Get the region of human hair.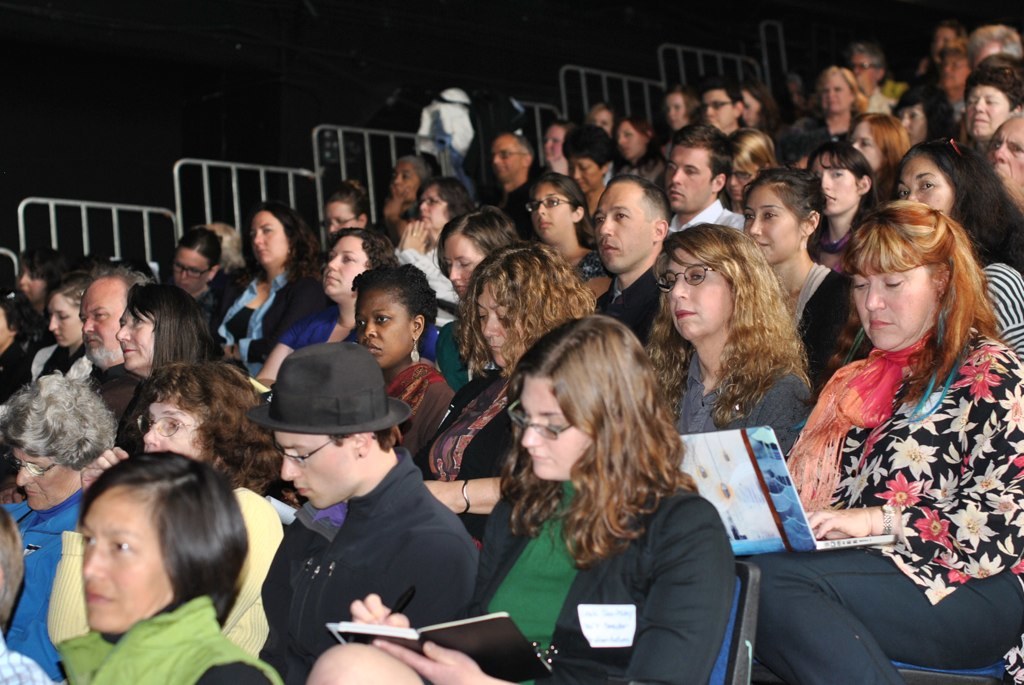
701, 73, 745, 124.
